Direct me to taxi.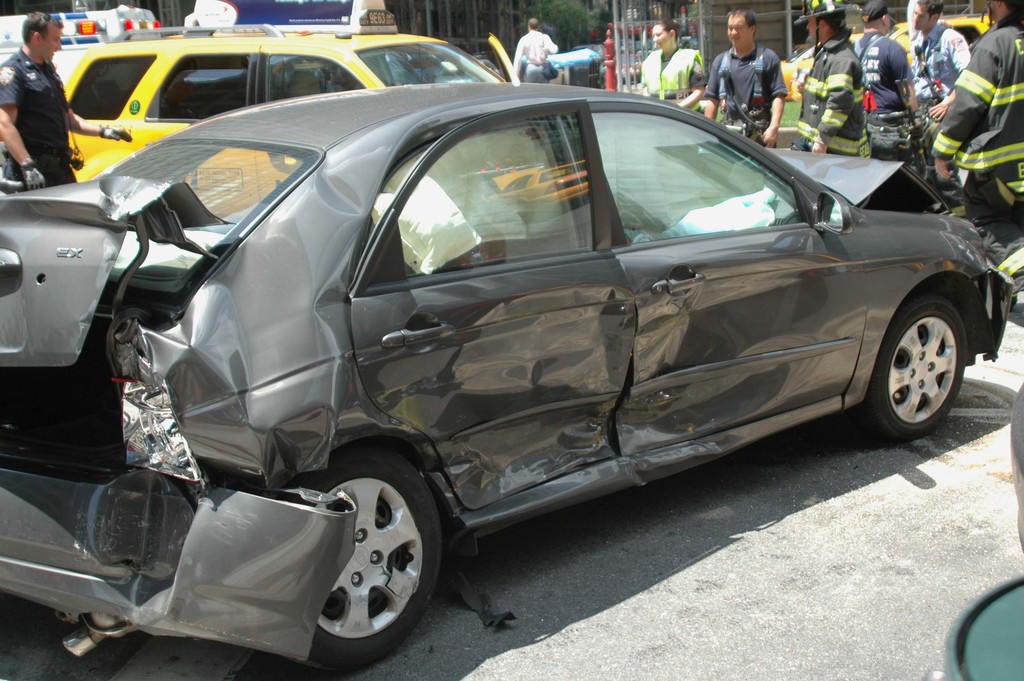
Direction: <bbox>67, 0, 600, 201</bbox>.
